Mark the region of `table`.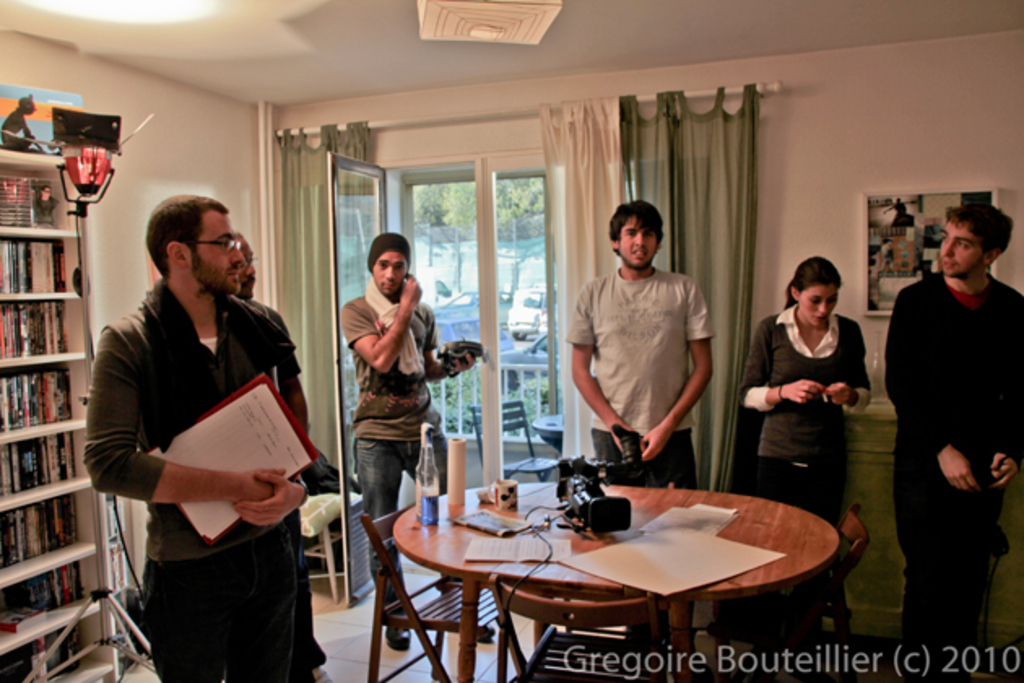
Region: (349, 470, 871, 670).
